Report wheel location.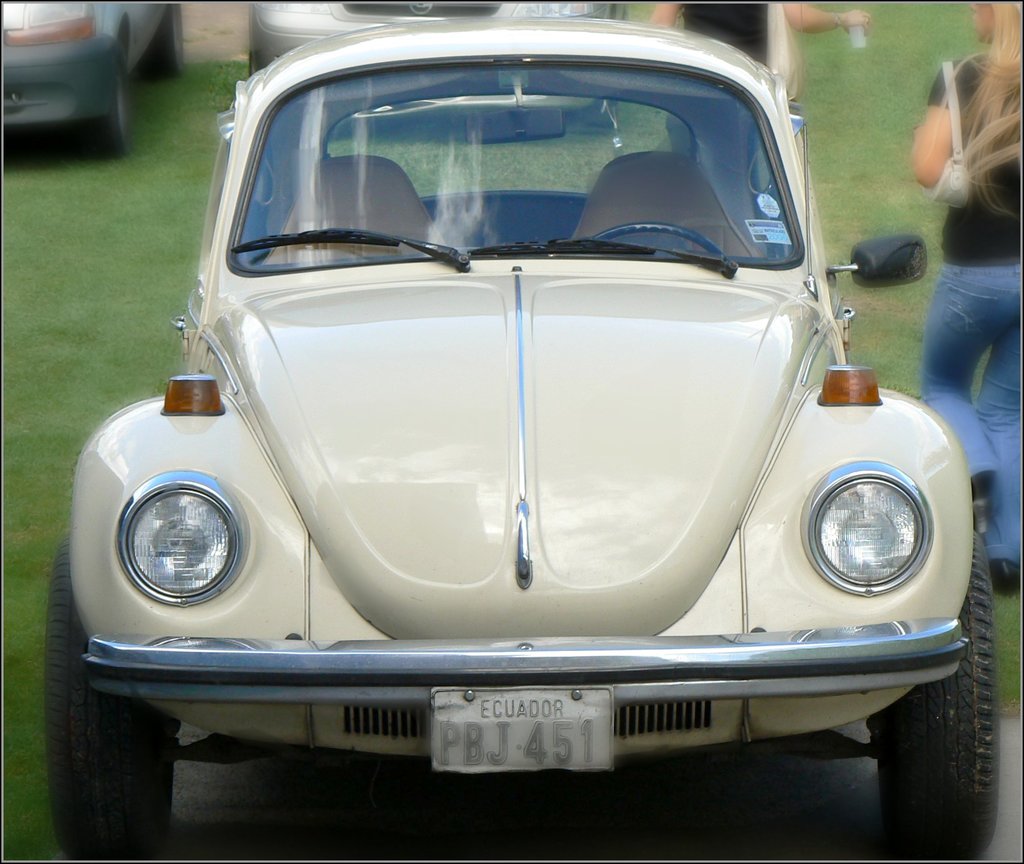
Report: {"x1": 52, "y1": 696, "x2": 169, "y2": 834}.
